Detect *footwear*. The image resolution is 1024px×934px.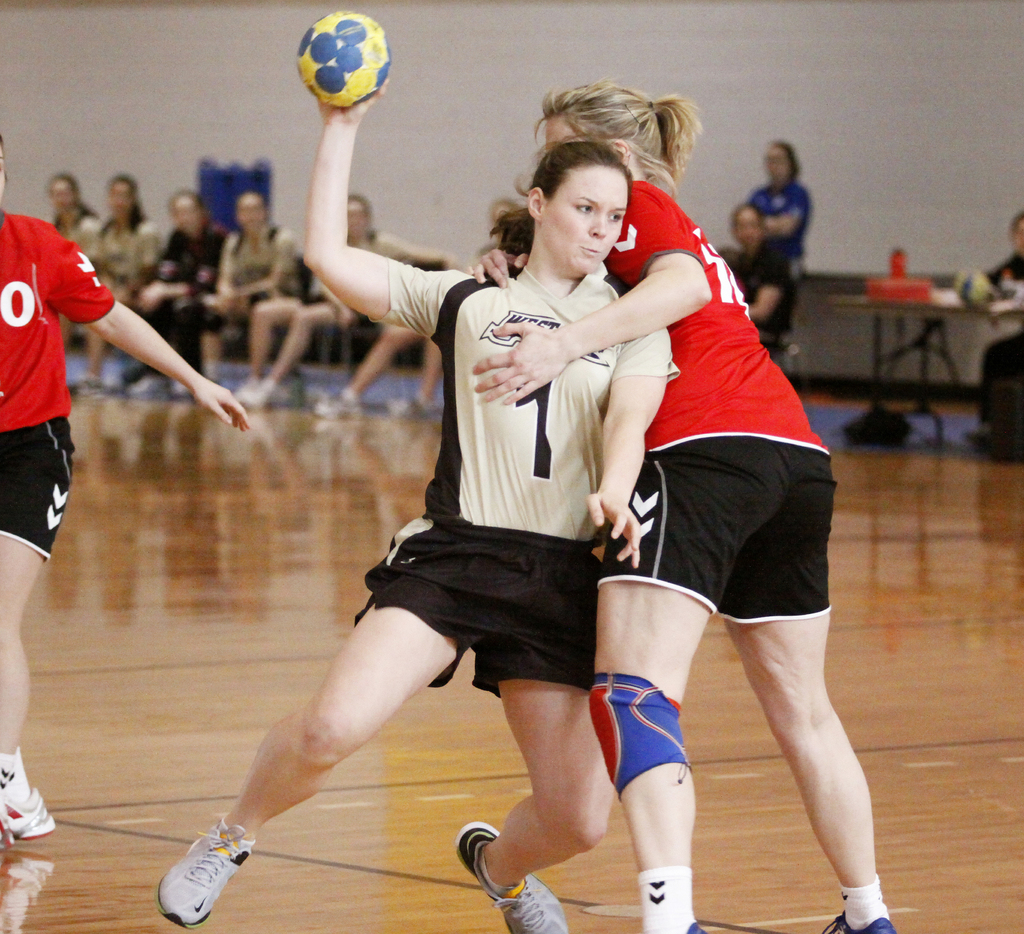
detection(454, 817, 571, 933).
